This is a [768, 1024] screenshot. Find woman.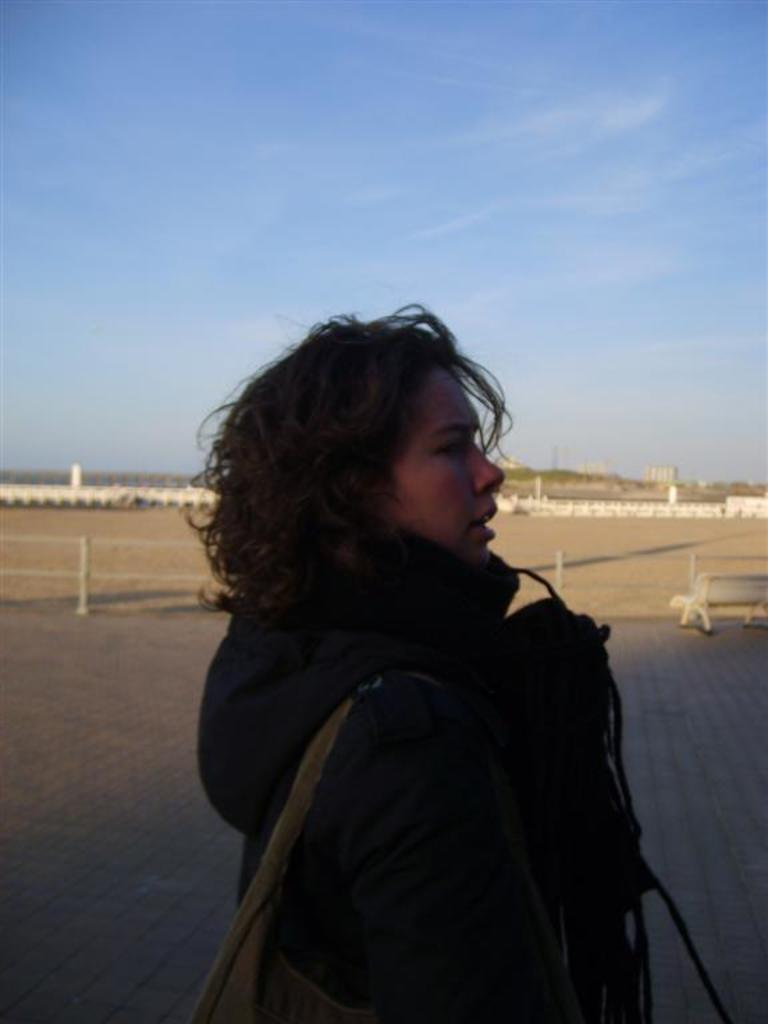
Bounding box: {"left": 184, "top": 273, "right": 655, "bottom": 1023}.
